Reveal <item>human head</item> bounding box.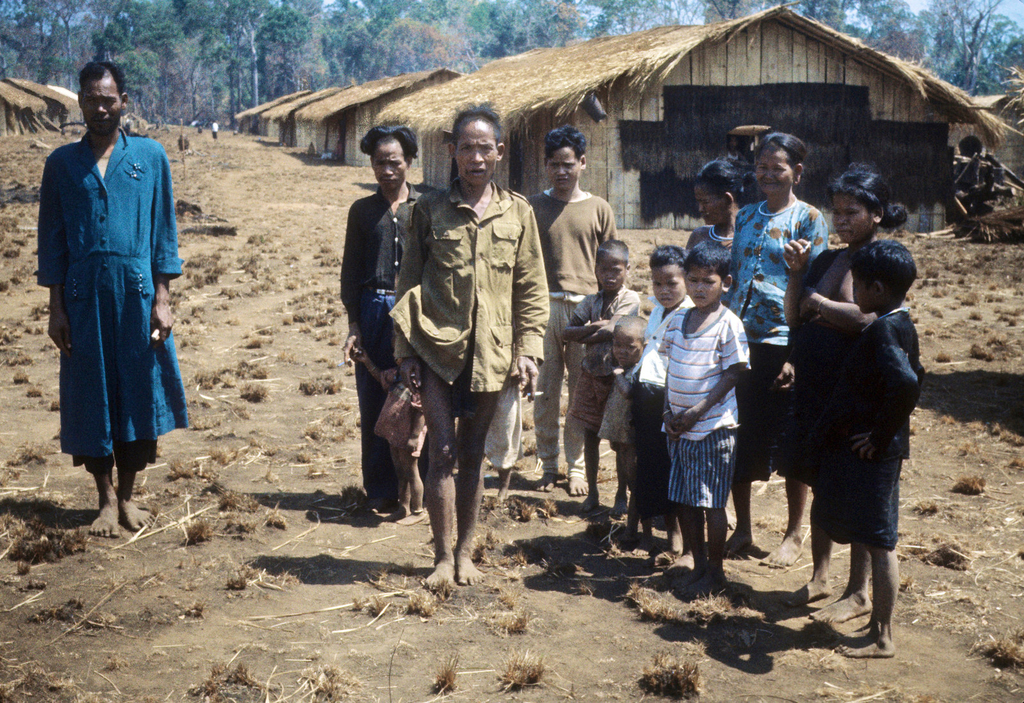
Revealed: (611, 312, 646, 370).
